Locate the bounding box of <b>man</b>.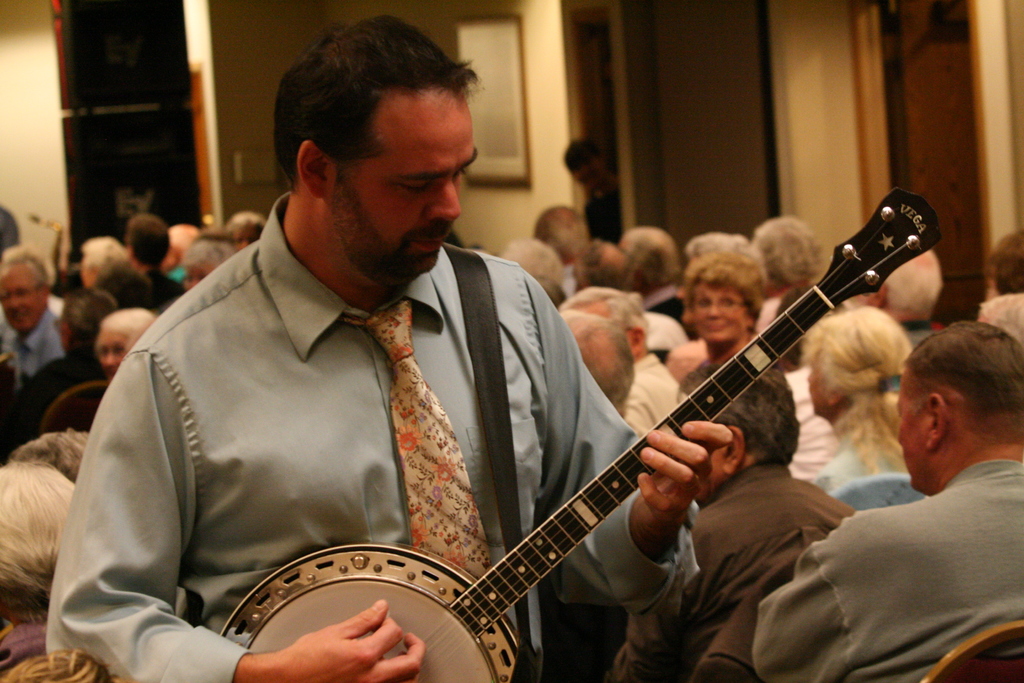
Bounding box: BBox(0, 242, 64, 389).
